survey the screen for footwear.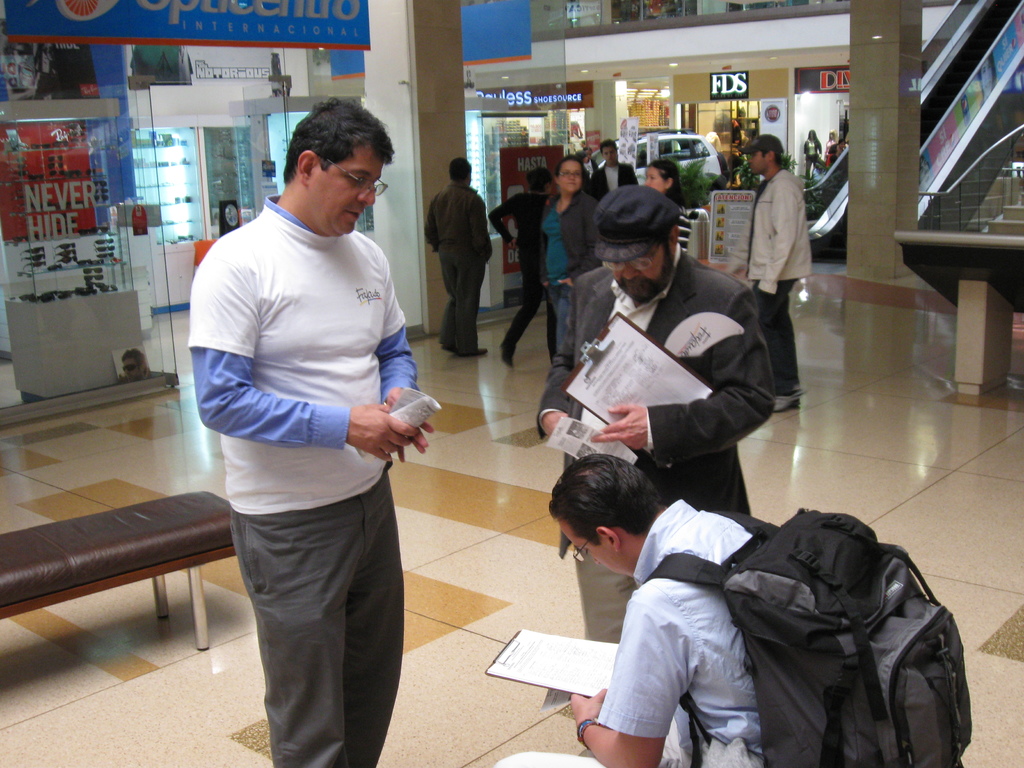
Survey found: box(767, 393, 801, 410).
